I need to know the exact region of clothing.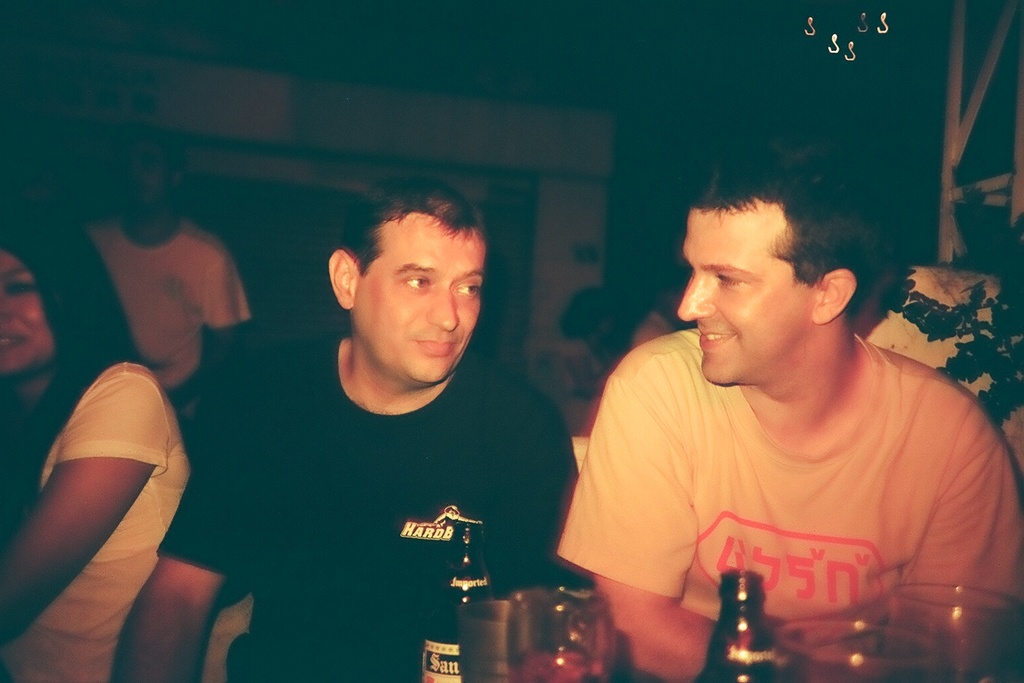
Region: x1=83, y1=217, x2=249, y2=396.
